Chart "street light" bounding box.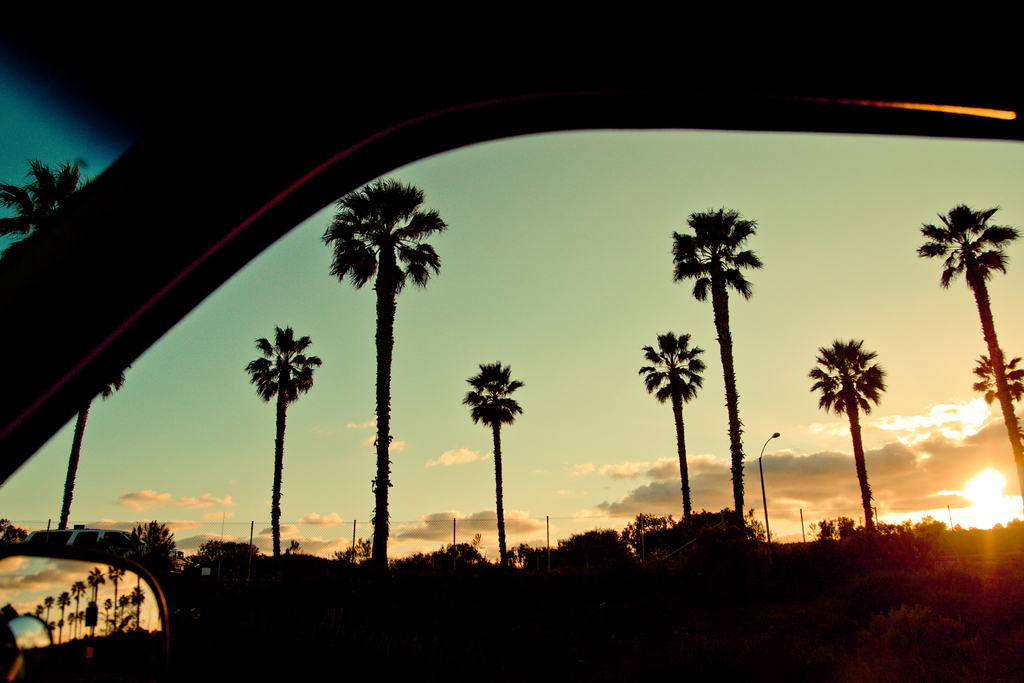
Charted: 758, 431, 778, 541.
